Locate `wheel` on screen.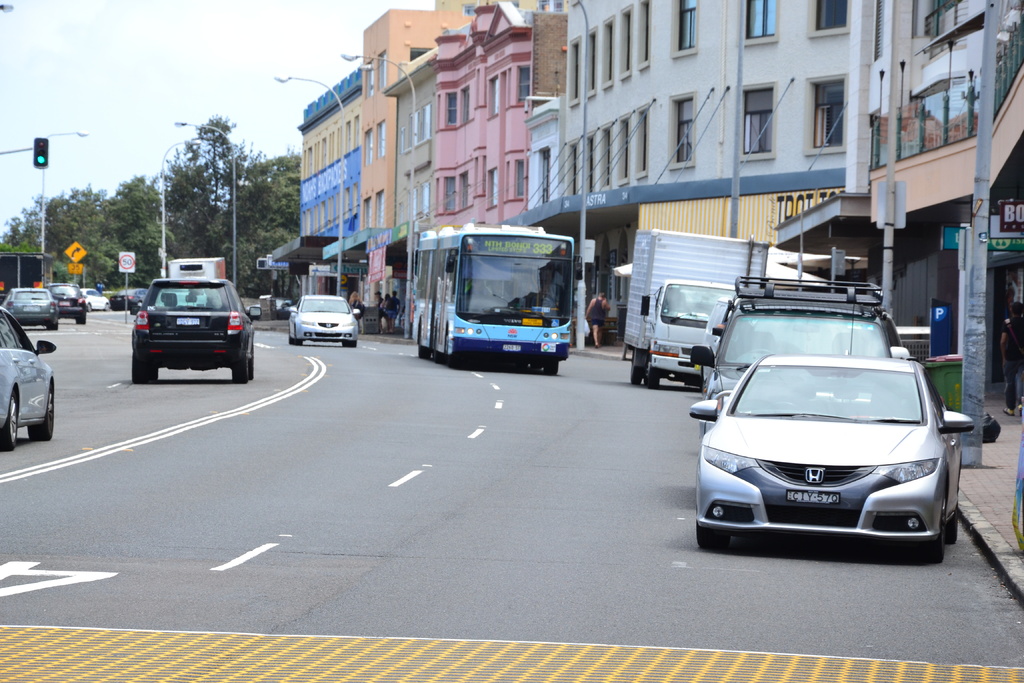
On screen at [x1=77, y1=316, x2=85, y2=324].
